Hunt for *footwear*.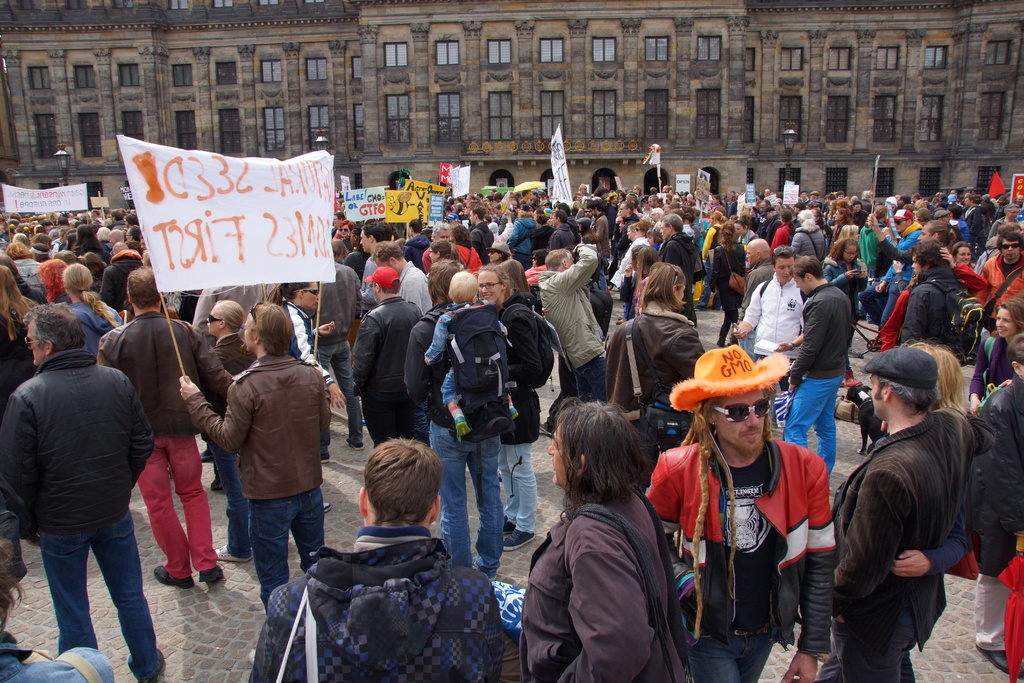
Hunted down at [511,404,518,423].
